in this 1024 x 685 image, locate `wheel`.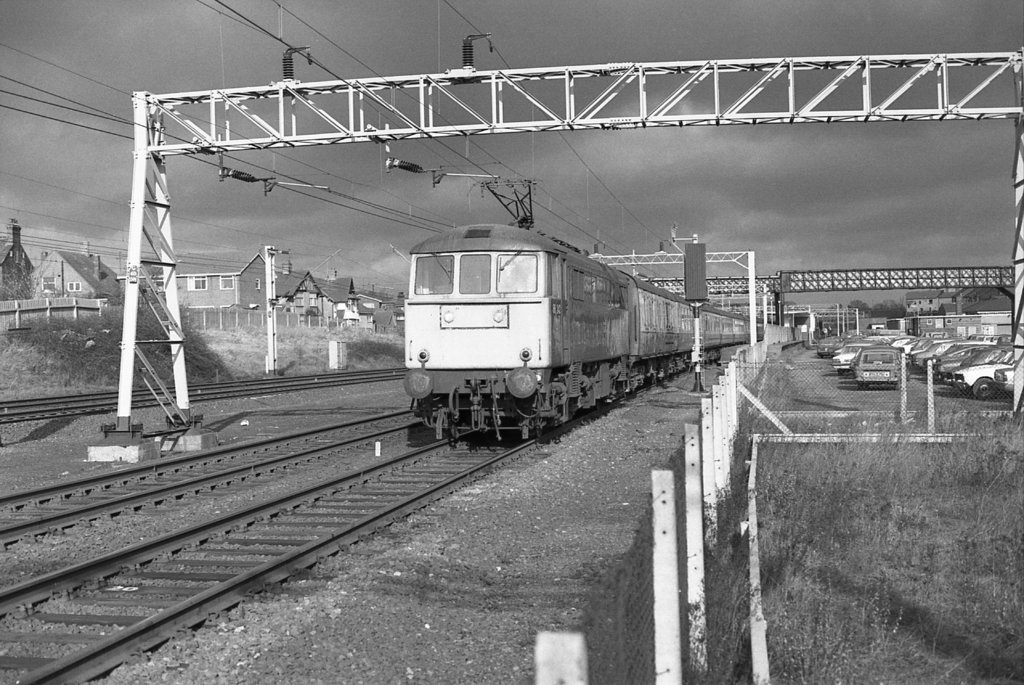
Bounding box: x1=970 y1=378 x2=994 y2=398.
